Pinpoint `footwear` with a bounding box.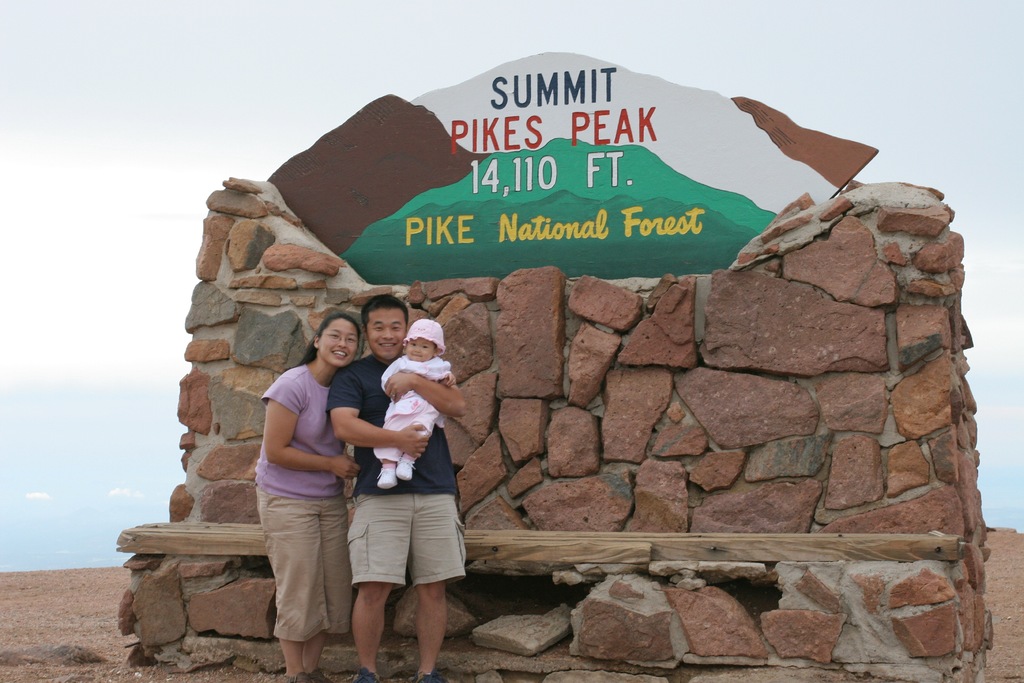
<region>348, 663, 385, 682</region>.
